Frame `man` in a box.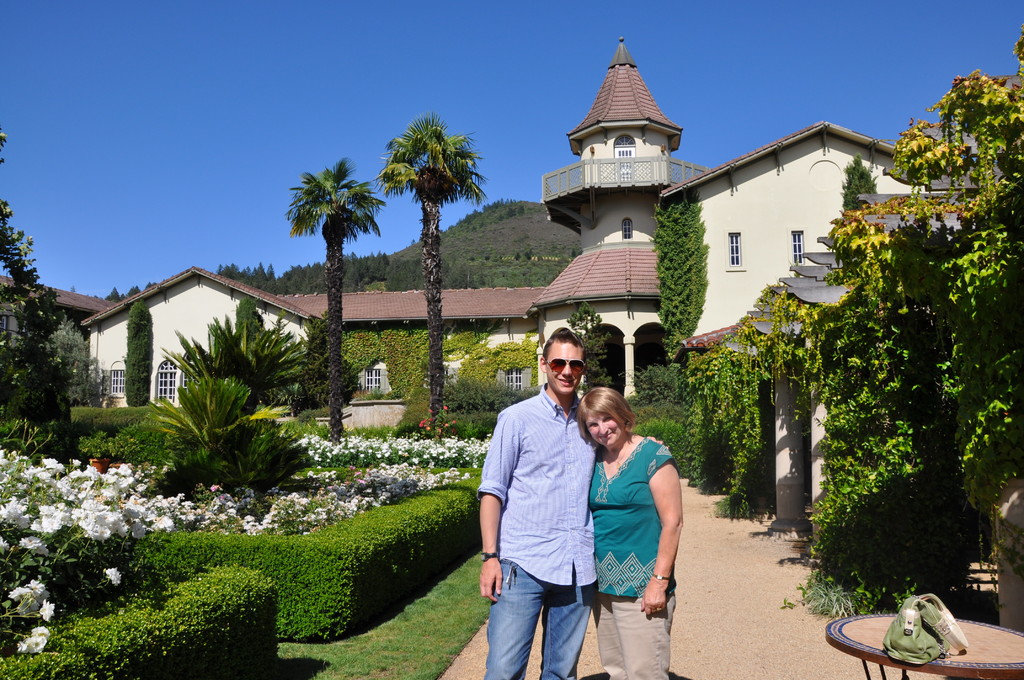
bbox(463, 317, 669, 679).
